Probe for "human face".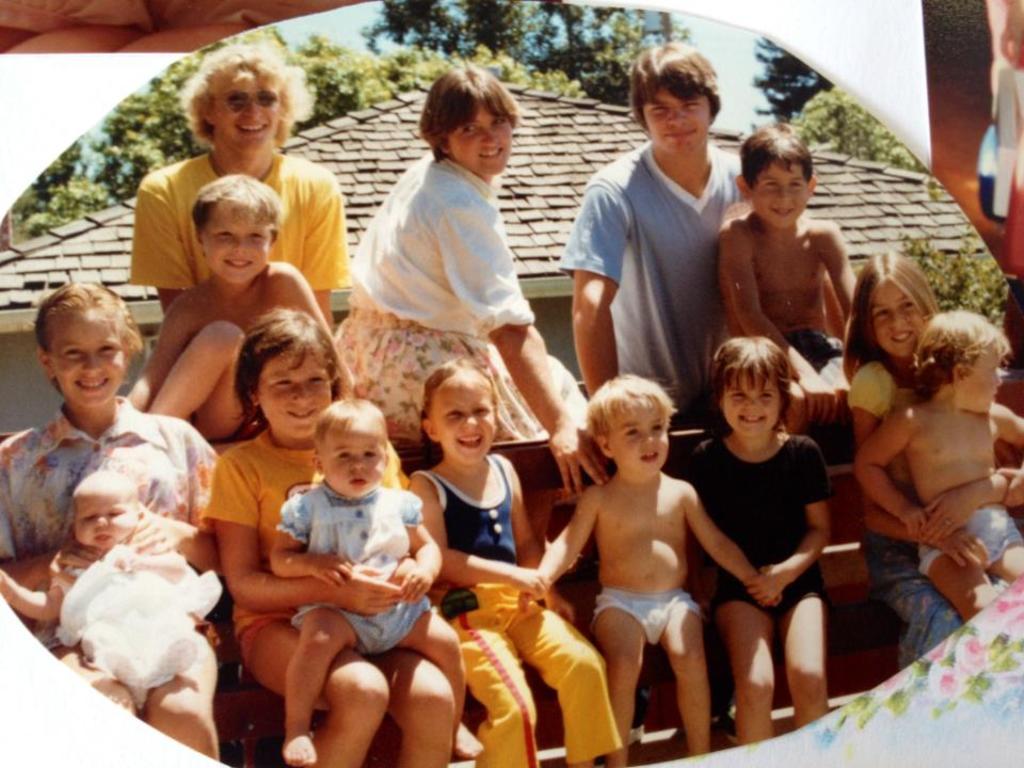
Probe result: bbox=[723, 374, 780, 438].
